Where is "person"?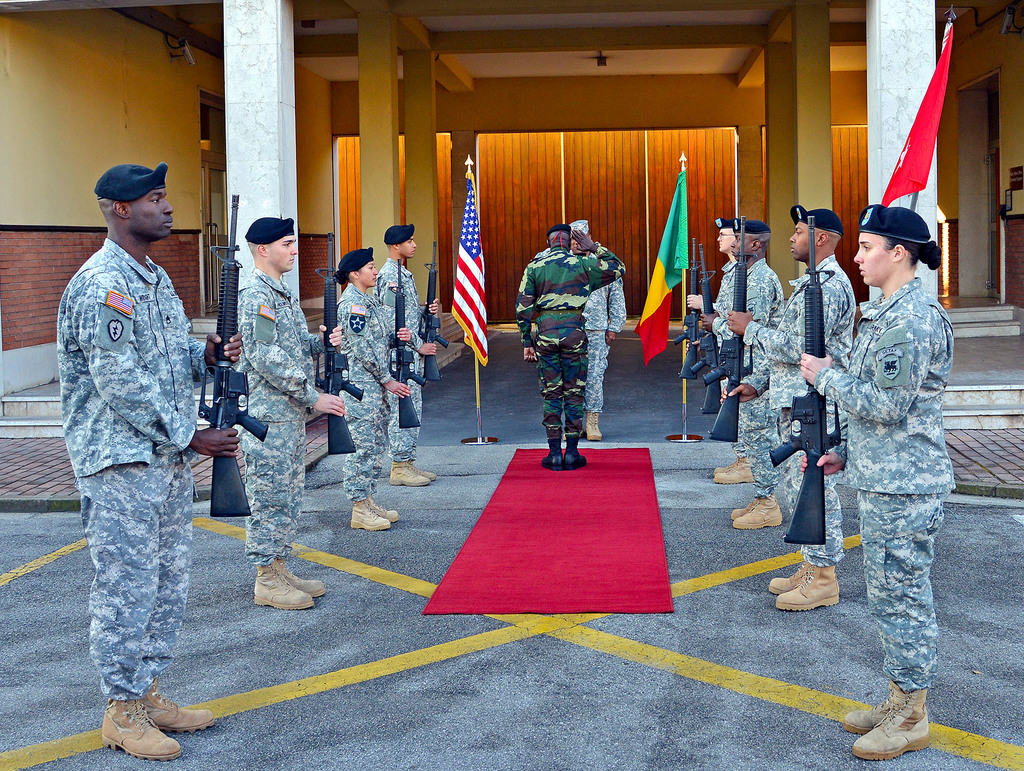
(left=811, top=178, right=954, bottom=695).
